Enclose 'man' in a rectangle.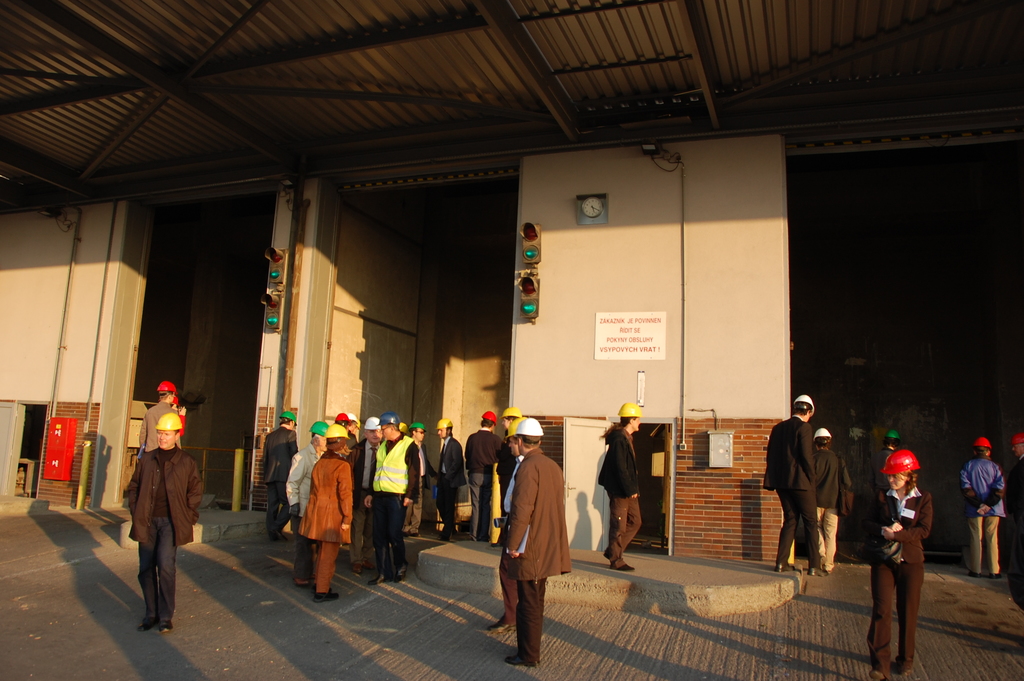
left=485, top=412, right=519, bottom=633.
